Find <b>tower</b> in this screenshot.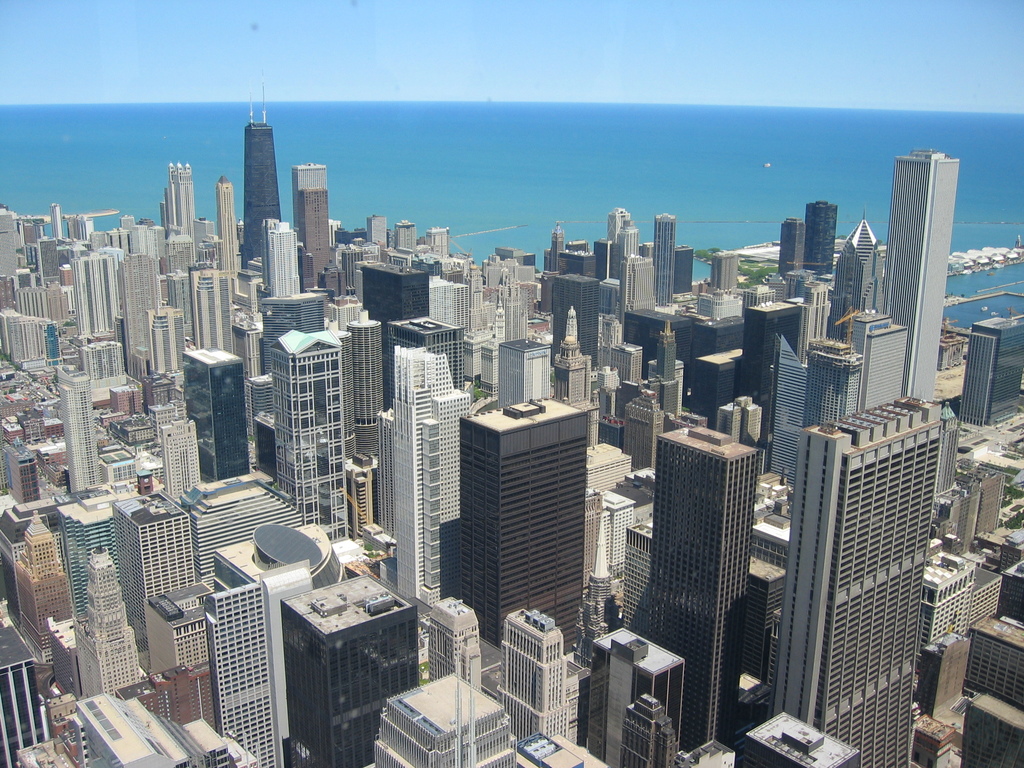
The bounding box for <b>tower</b> is pyautogui.locateOnScreen(821, 236, 870, 342).
